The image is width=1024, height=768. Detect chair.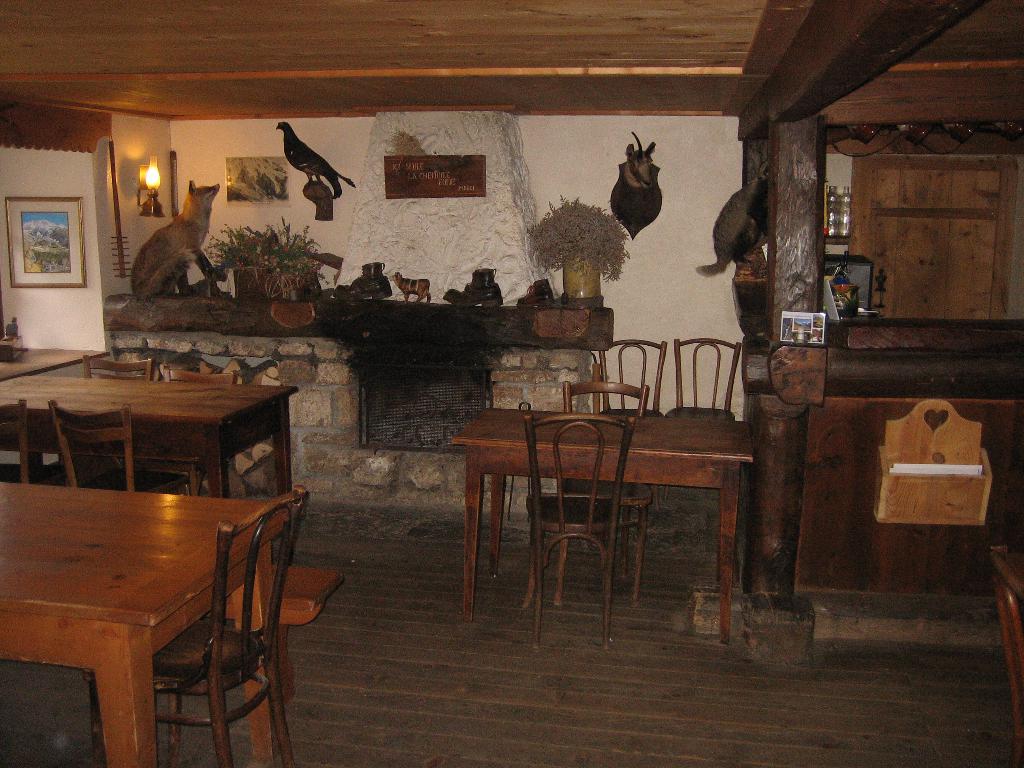
Detection: <box>49,402,138,496</box>.
